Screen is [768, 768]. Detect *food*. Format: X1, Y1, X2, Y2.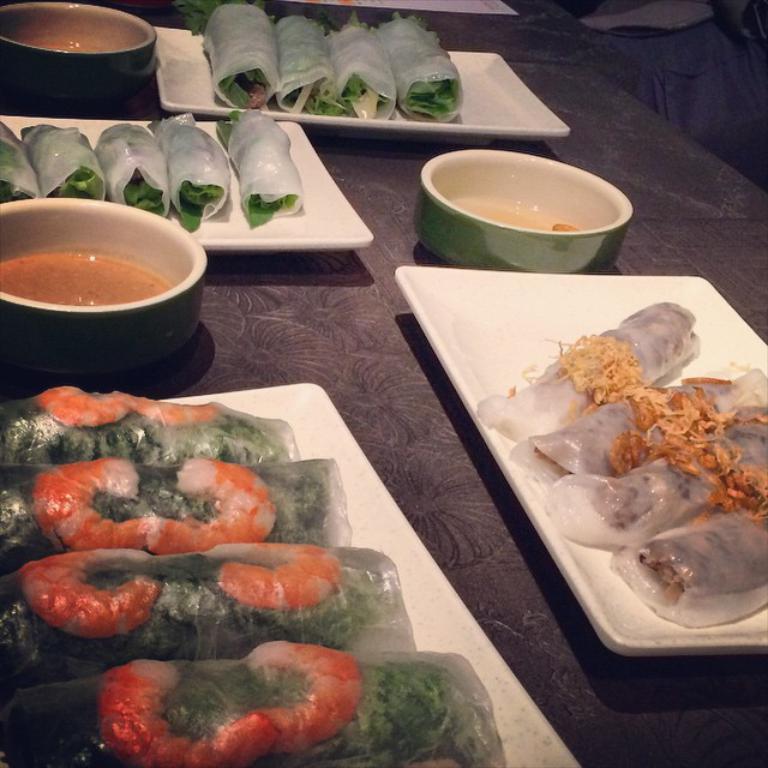
475, 298, 707, 439.
